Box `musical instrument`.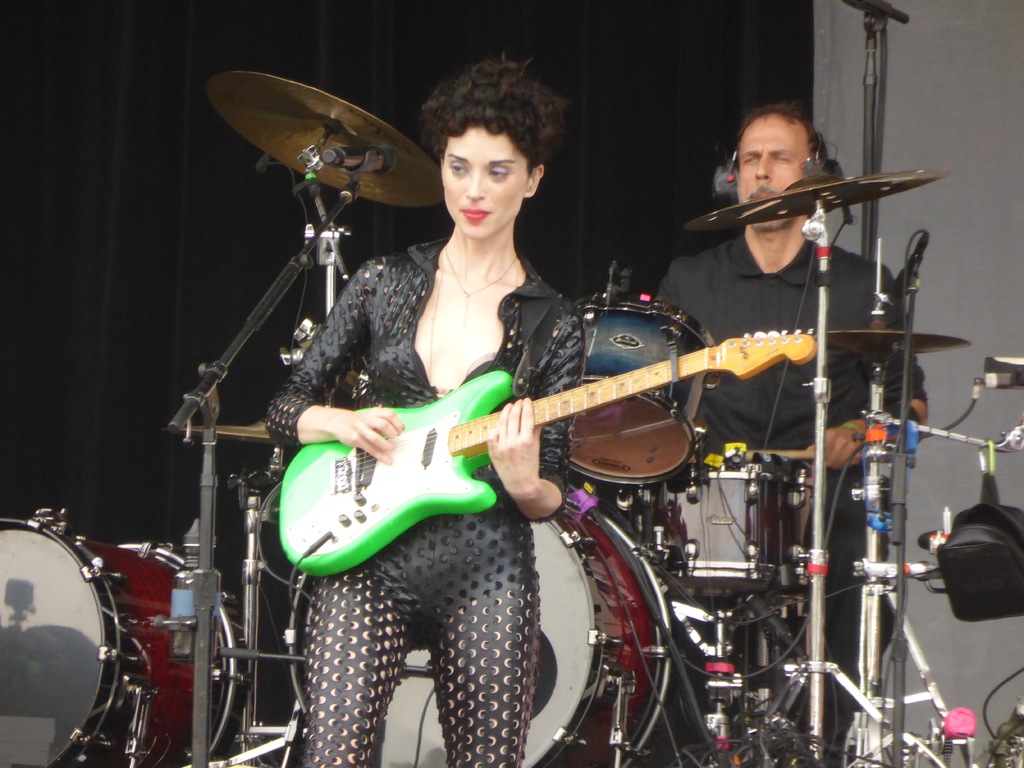
box=[690, 164, 956, 241].
